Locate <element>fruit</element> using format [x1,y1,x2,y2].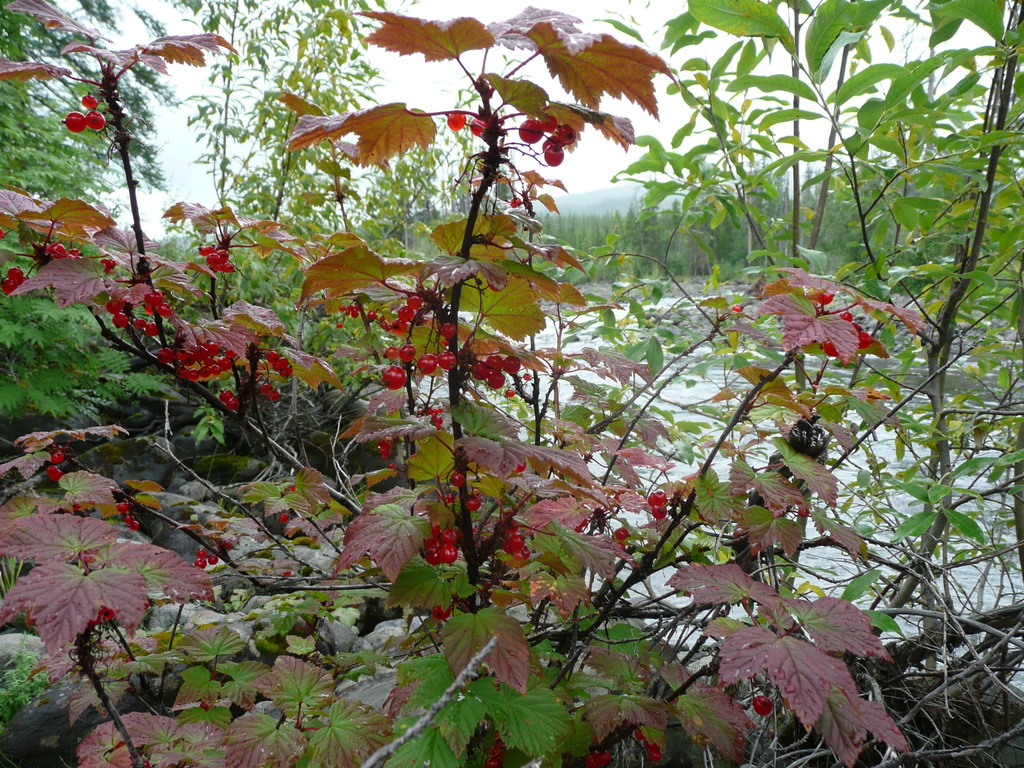
[52,452,68,465].
